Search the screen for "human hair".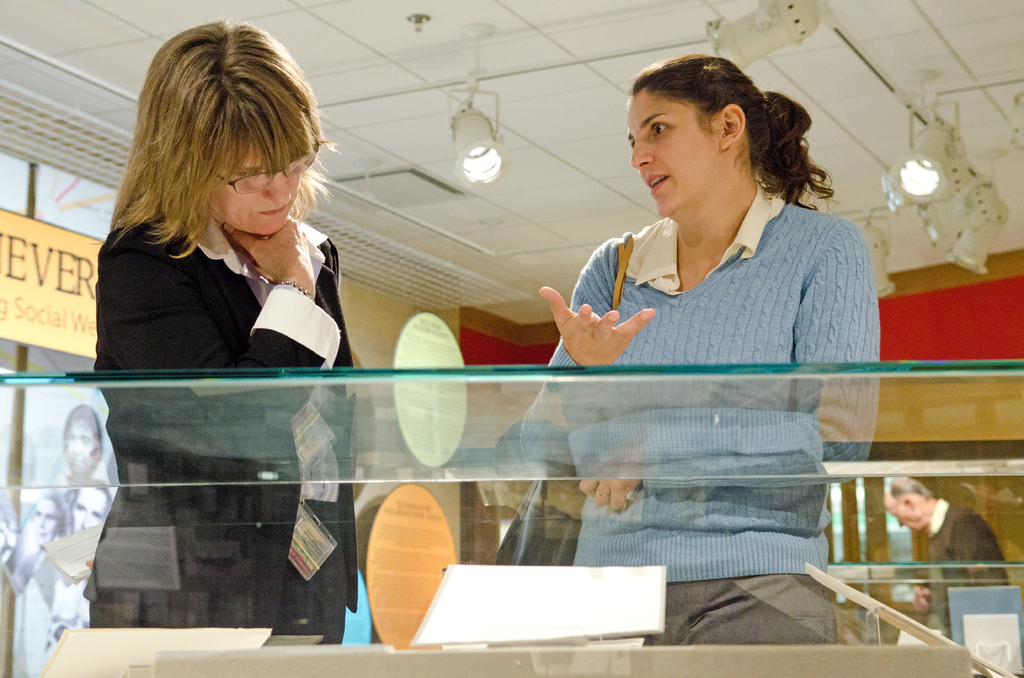
Found at rect(72, 475, 113, 519).
